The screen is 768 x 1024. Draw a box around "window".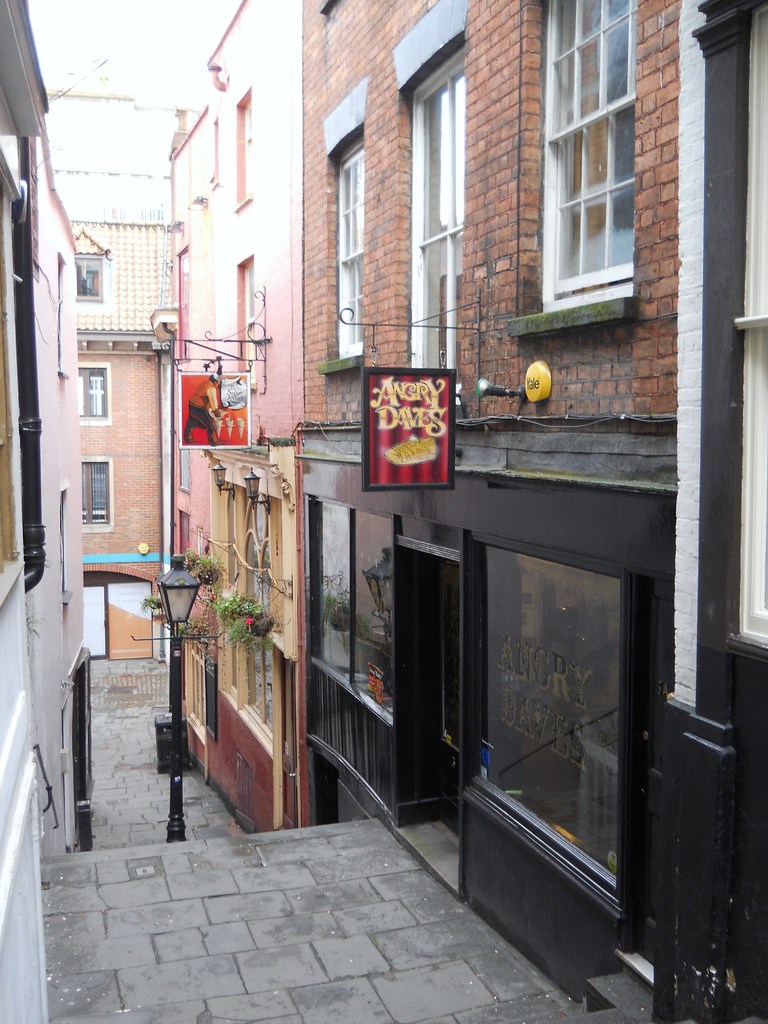
bbox(330, 145, 367, 353).
